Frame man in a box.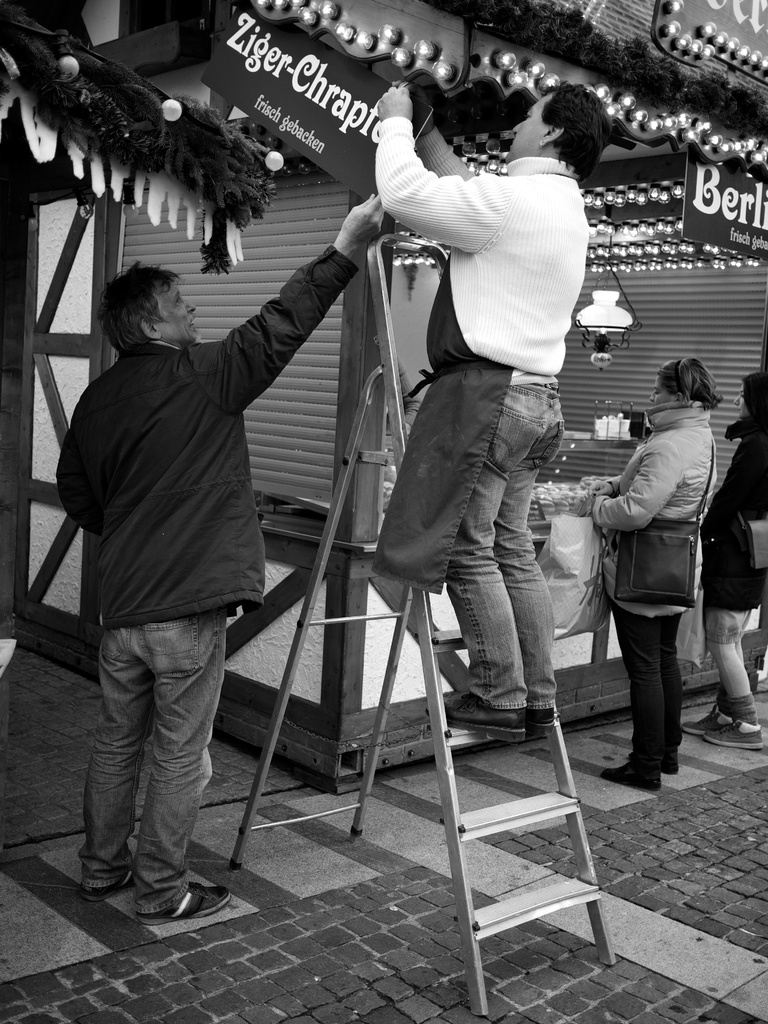
crop(362, 86, 604, 771).
